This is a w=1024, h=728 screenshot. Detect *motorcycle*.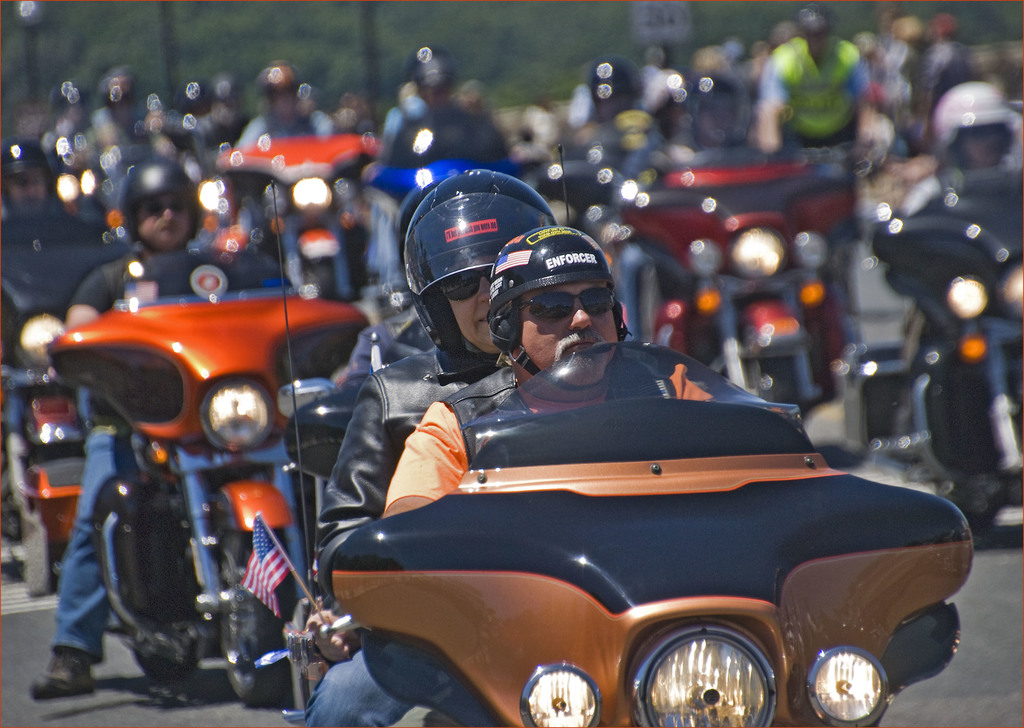
region(40, 272, 397, 667).
